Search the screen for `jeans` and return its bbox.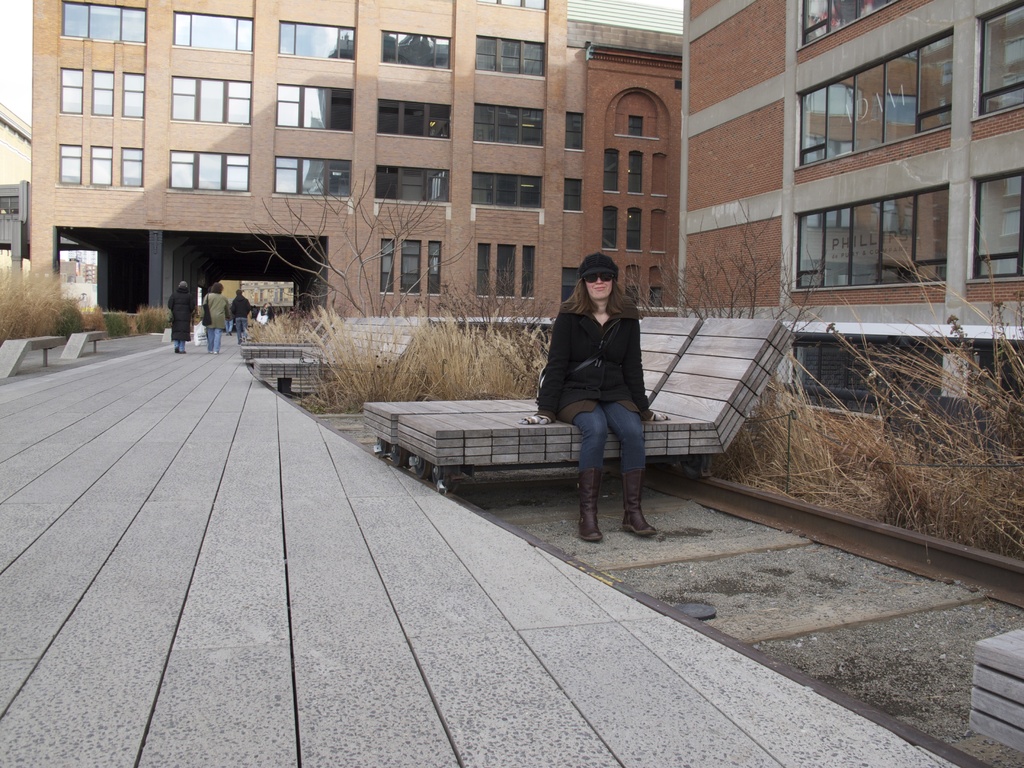
Found: [586,396,645,474].
